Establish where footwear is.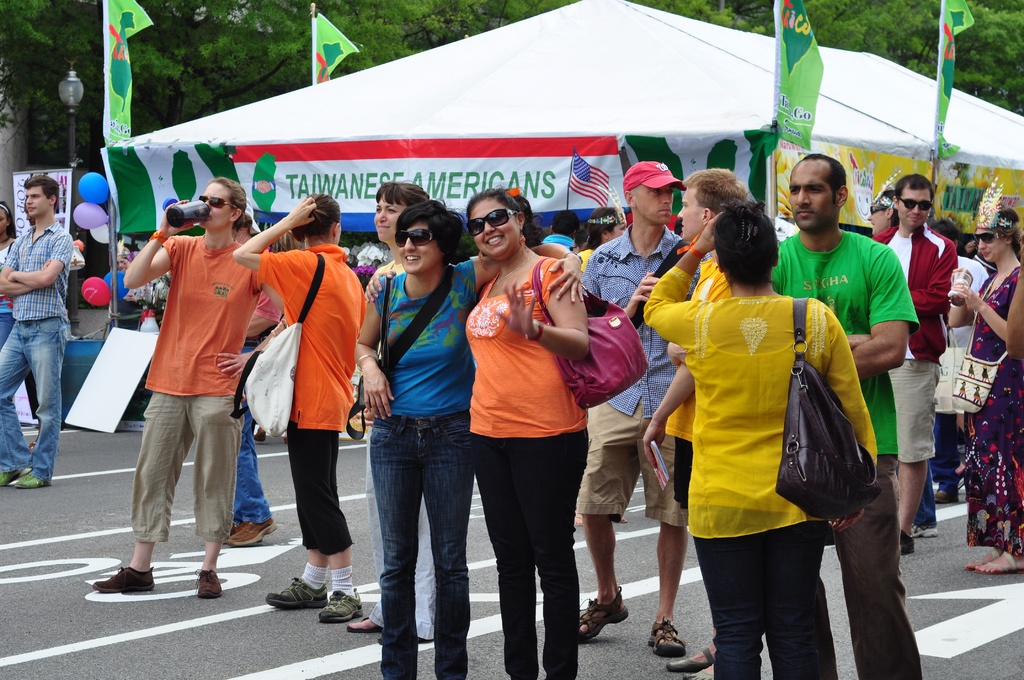
Established at bbox=[975, 551, 1023, 578].
